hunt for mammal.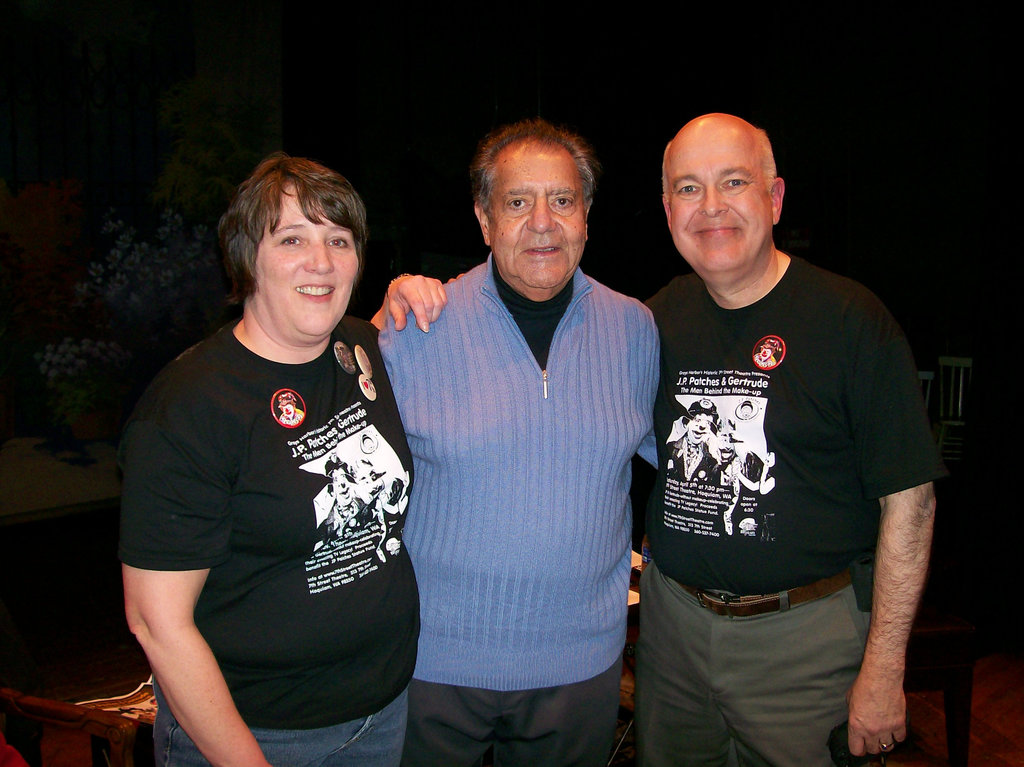
Hunted down at x1=380 y1=470 x2=410 y2=557.
